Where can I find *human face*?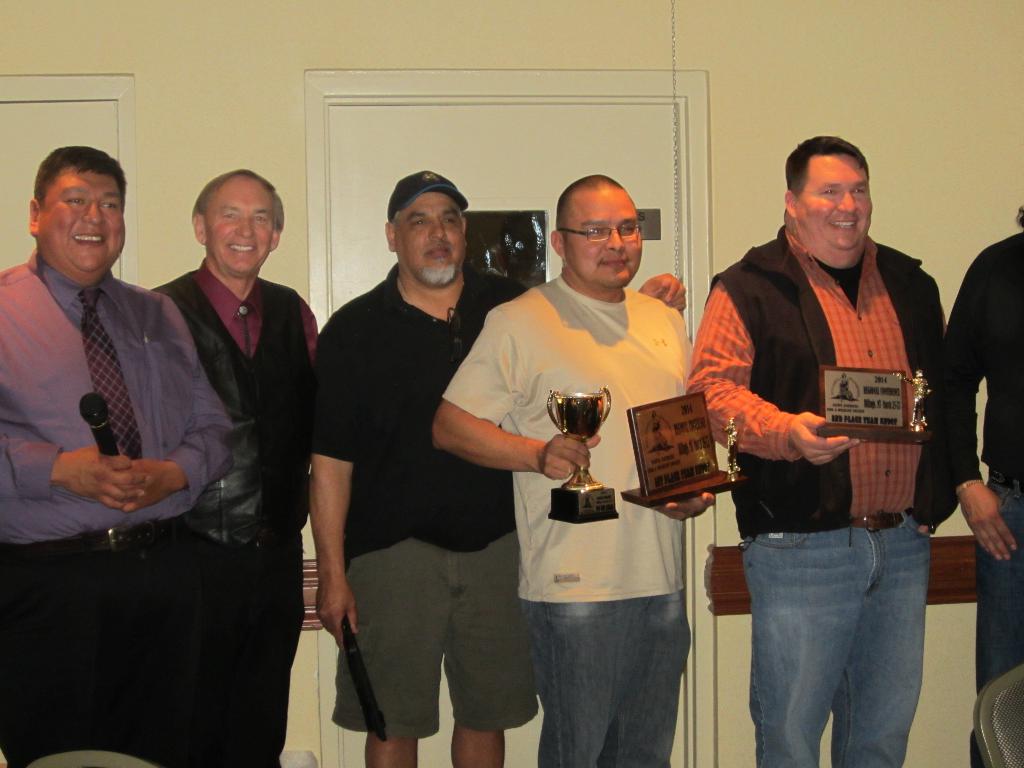
You can find it at [791, 150, 868, 259].
